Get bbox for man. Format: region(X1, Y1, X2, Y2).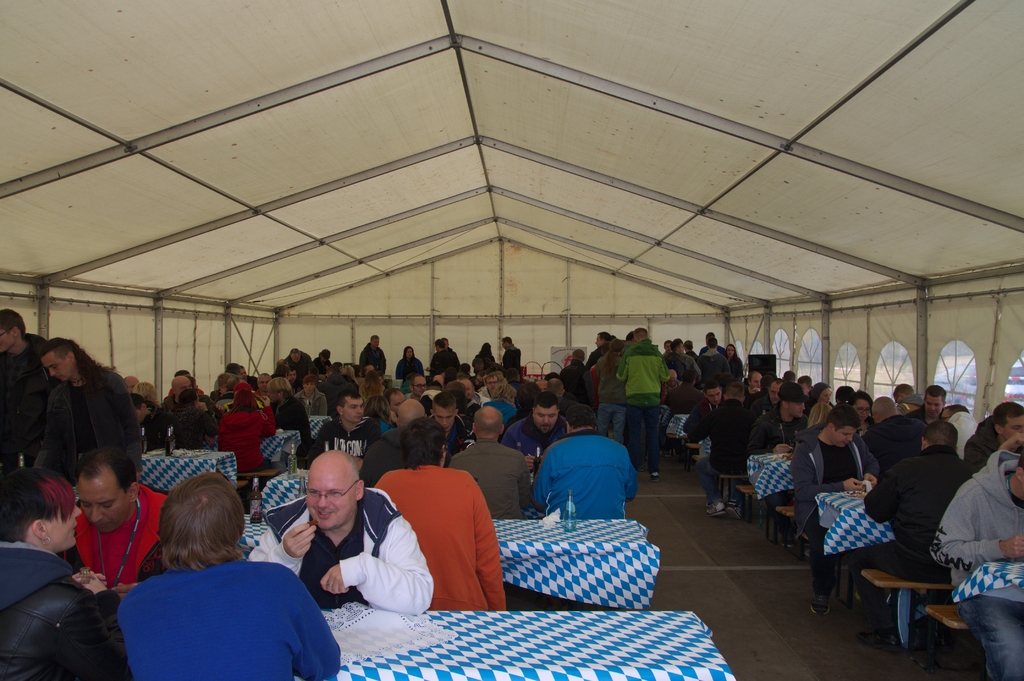
region(161, 376, 226, 423).
